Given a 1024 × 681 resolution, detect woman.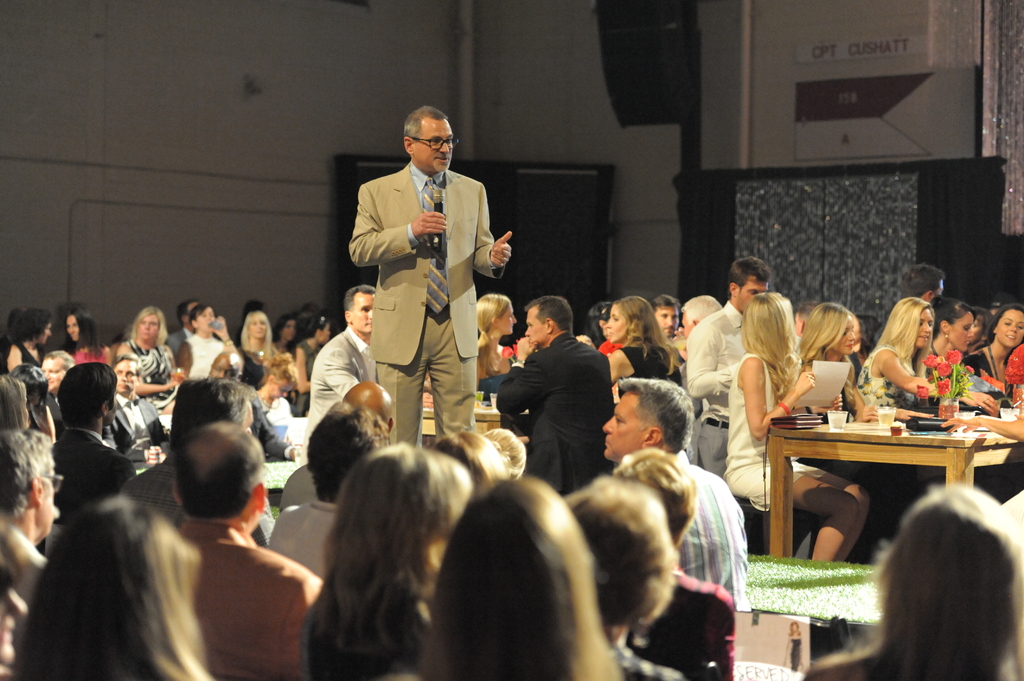
412 474 622 680.
